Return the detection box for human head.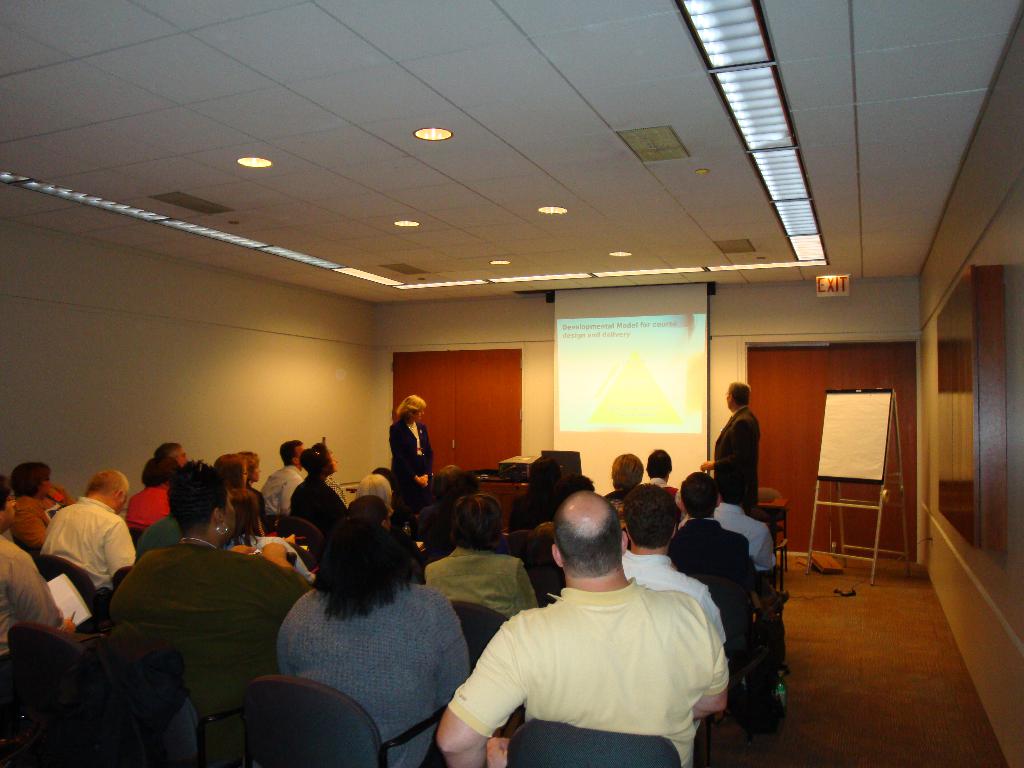
[46, 486, 66, 512].
